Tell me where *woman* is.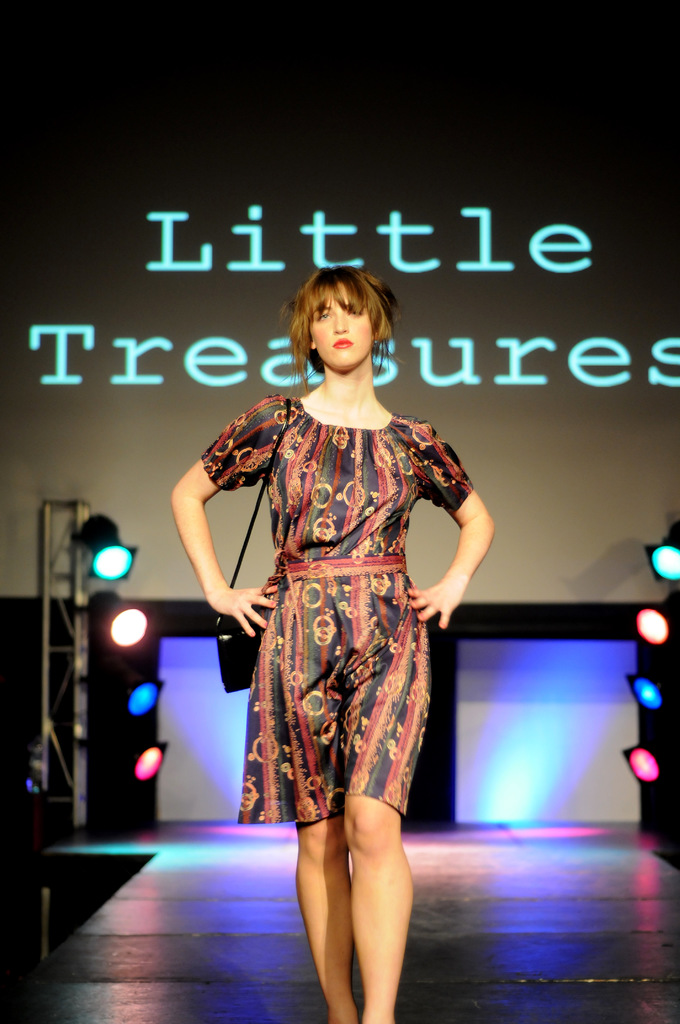
*woman* is at 168,264,495,1023.
